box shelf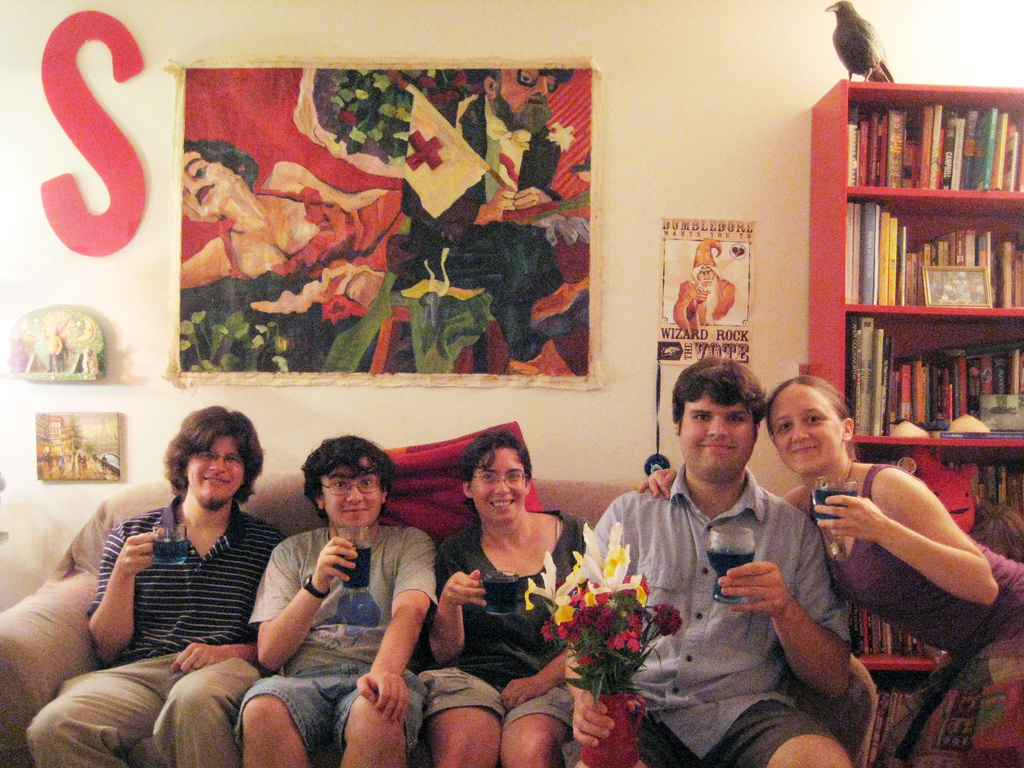
<region>800, 76, 1023, 767</region>
